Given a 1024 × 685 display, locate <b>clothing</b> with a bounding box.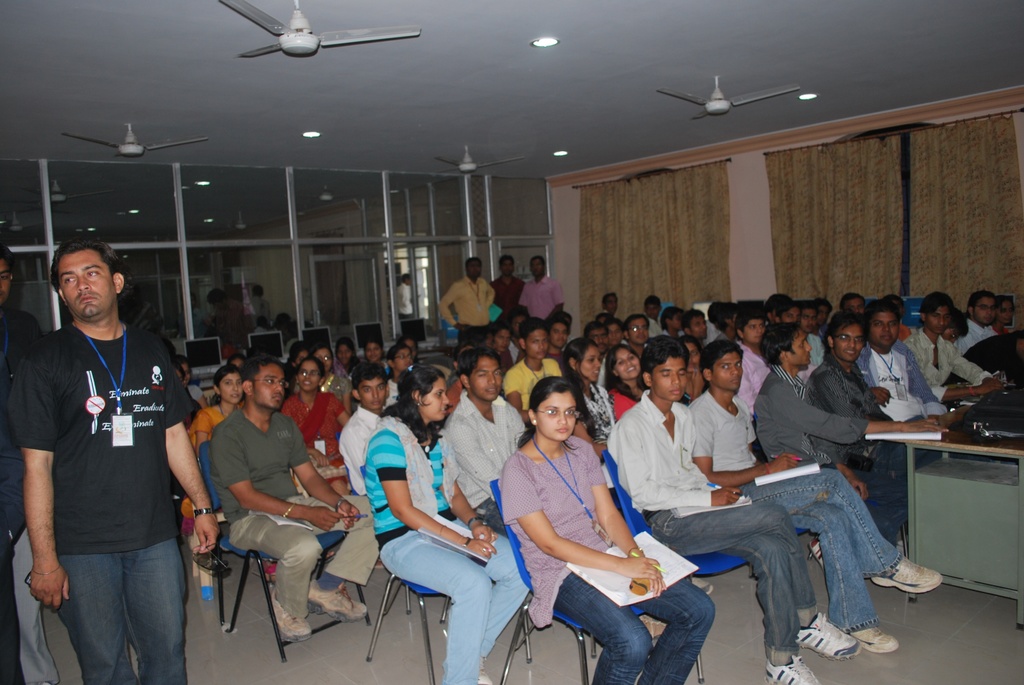
Located: [left=735, top=340, right=767, bottom=407].
